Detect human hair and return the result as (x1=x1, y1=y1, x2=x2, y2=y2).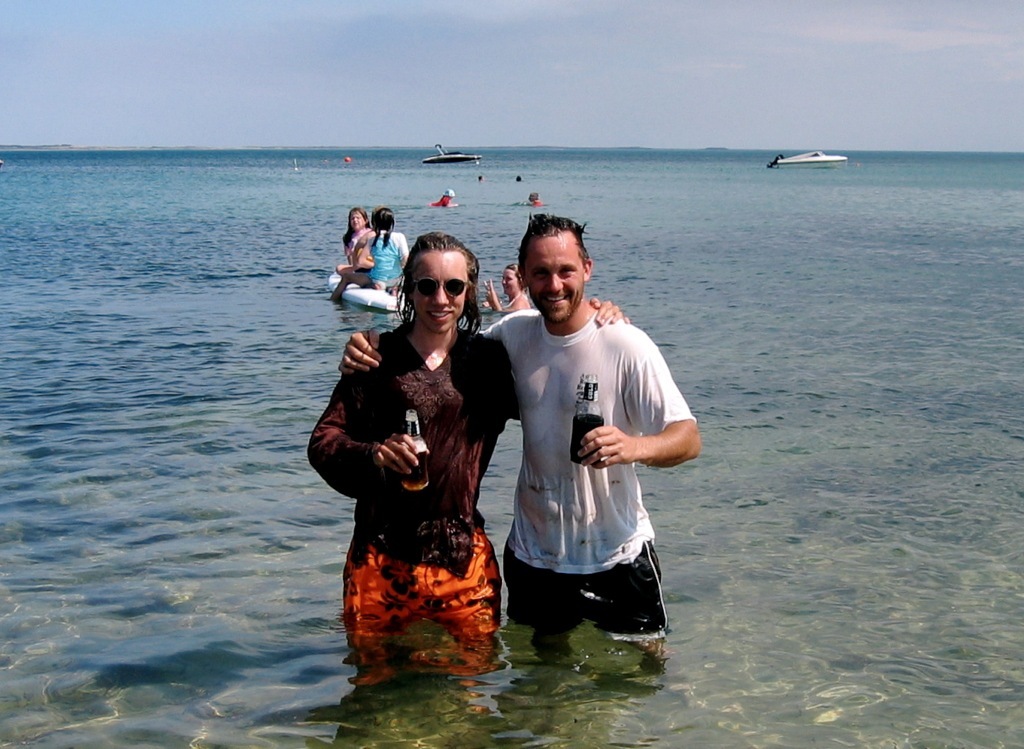
(x1=368, y1=206, x2=397, y2=249).
